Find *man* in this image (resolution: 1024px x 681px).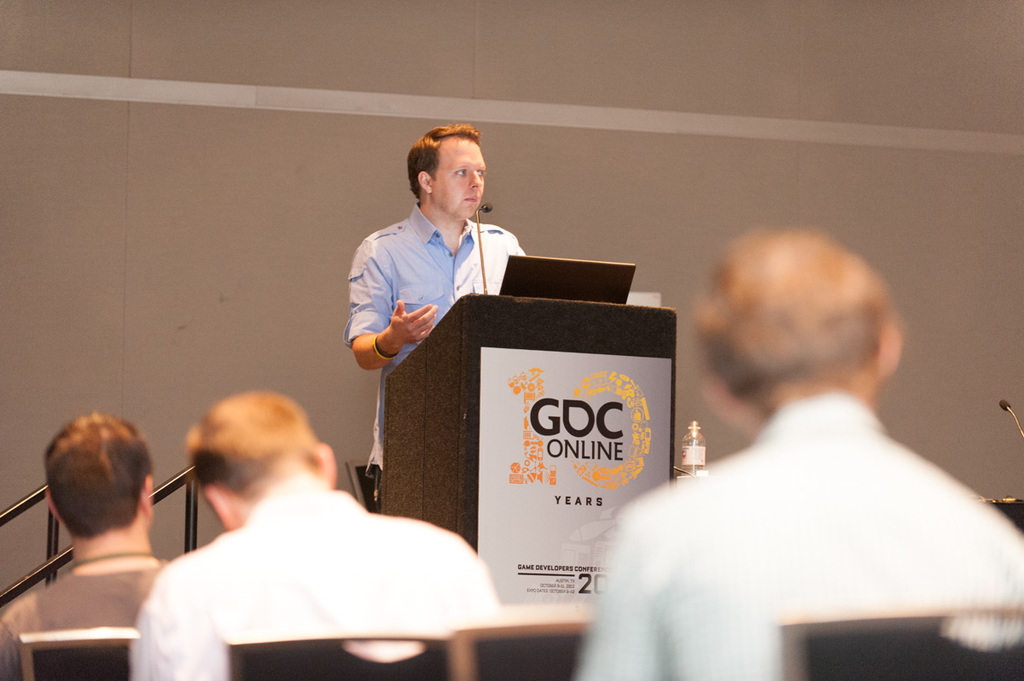
<box>126,404,483,680</box>.
